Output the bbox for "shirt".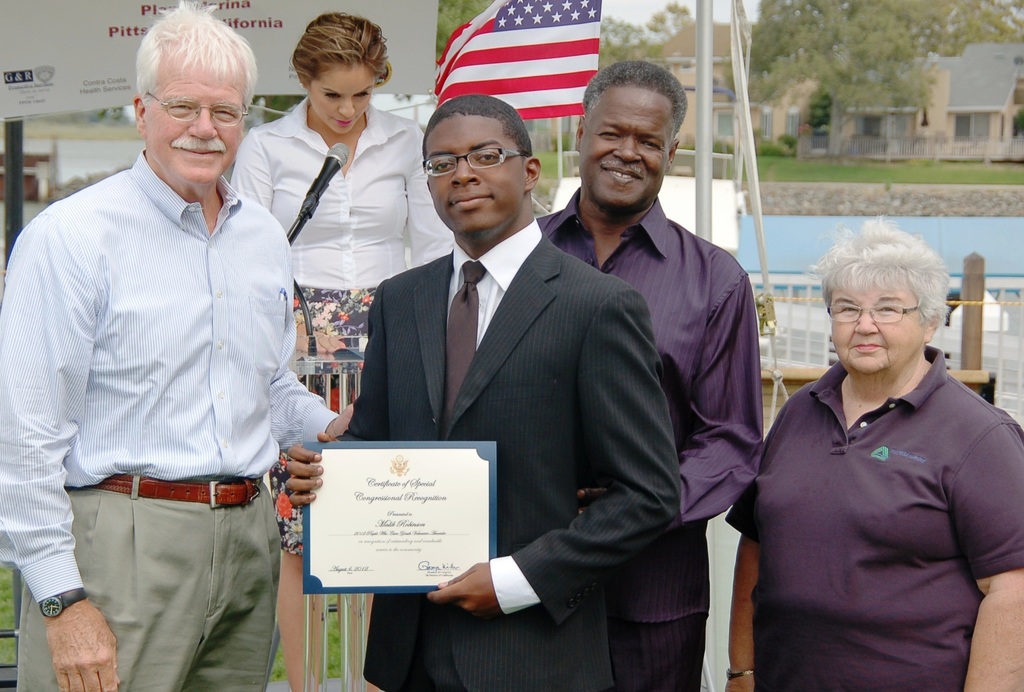
530 186 767 625.
